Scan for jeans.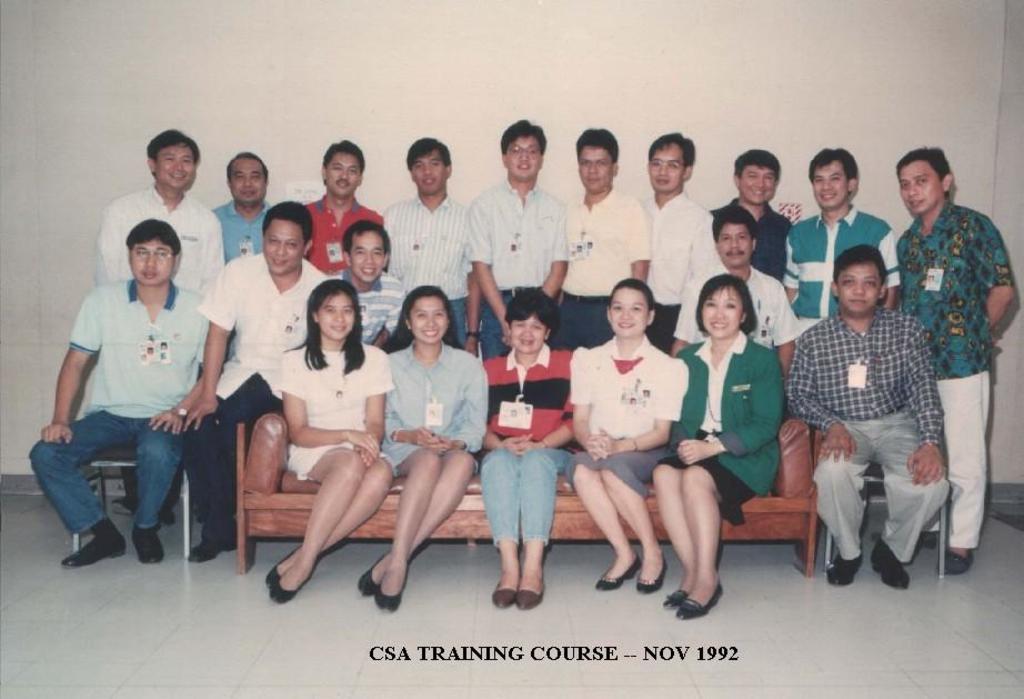
Scan result: 482, 449, 568, 552.
